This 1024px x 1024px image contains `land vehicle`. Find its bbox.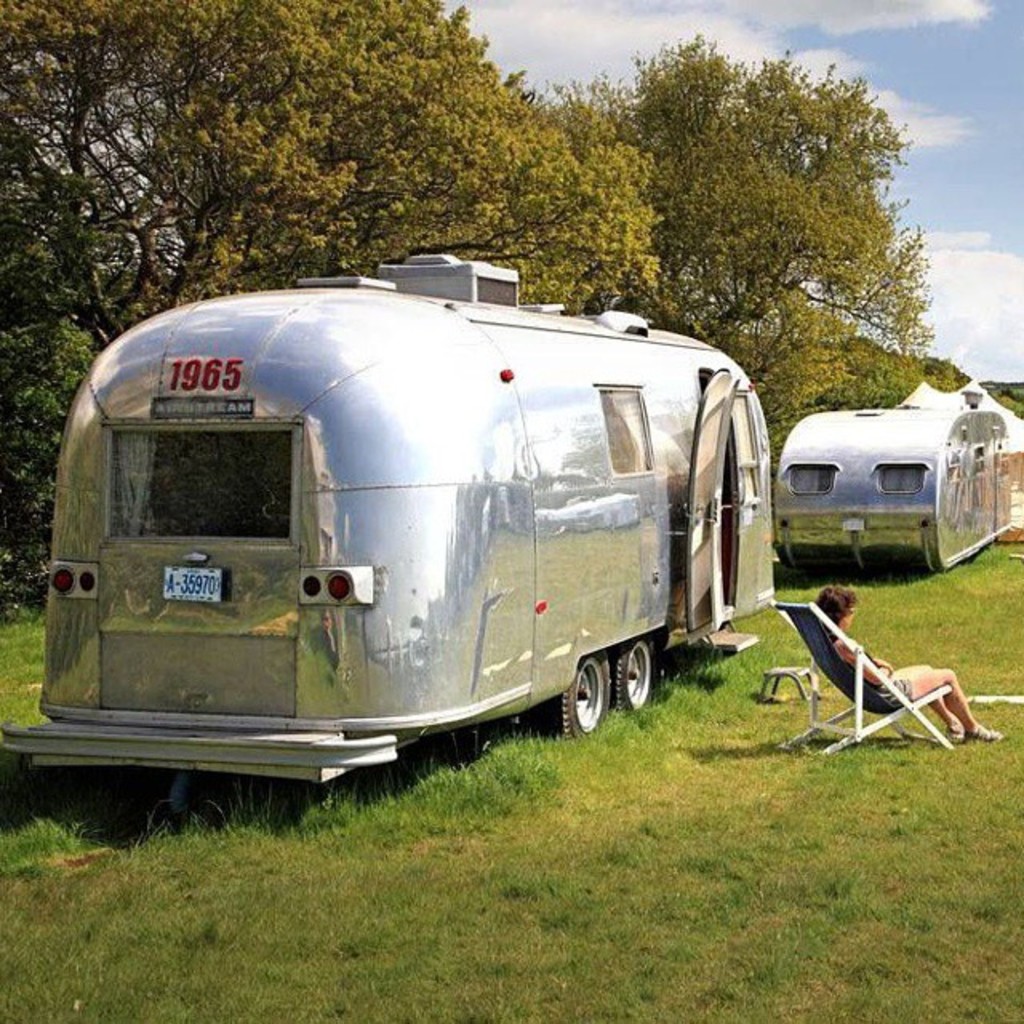
(x1=773, y1=406, x2=1014, y2=568).
